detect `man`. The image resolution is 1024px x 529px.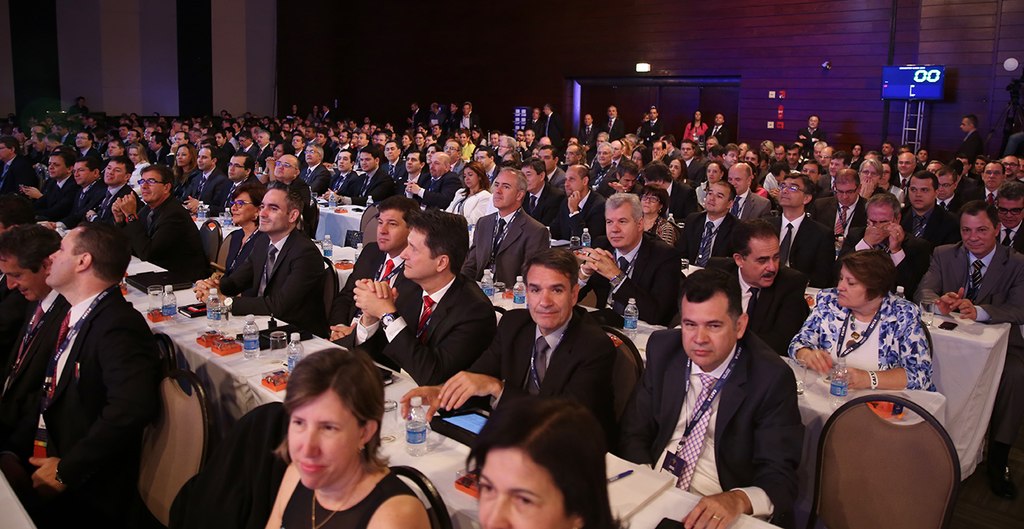
box=[488, 130, 500, 152].
